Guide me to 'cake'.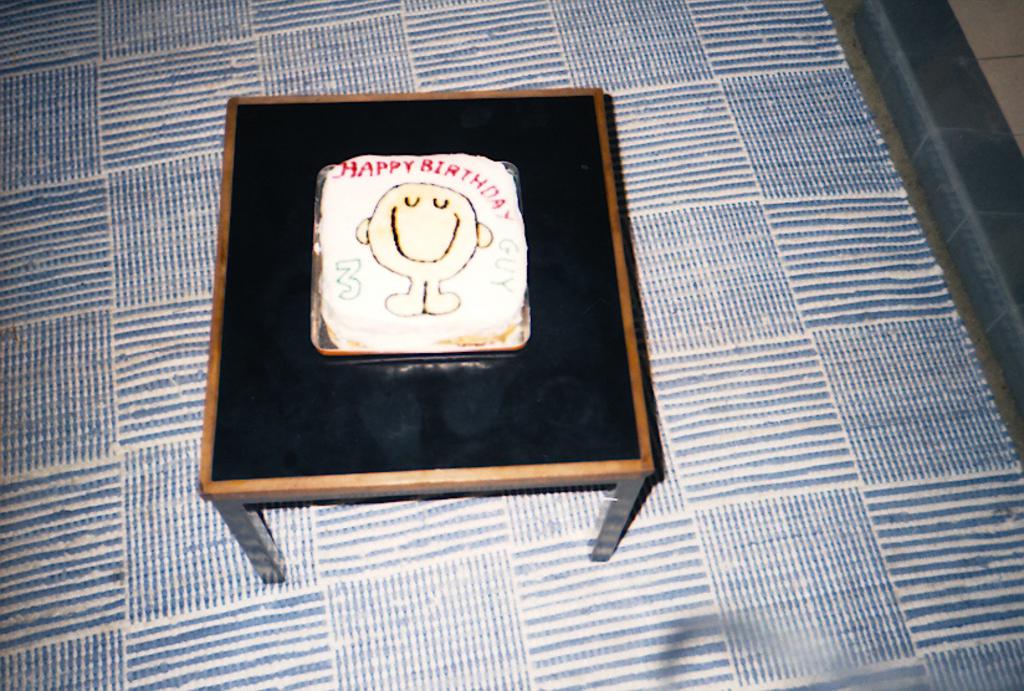
Guidance: (320, 154, 525, 360).
